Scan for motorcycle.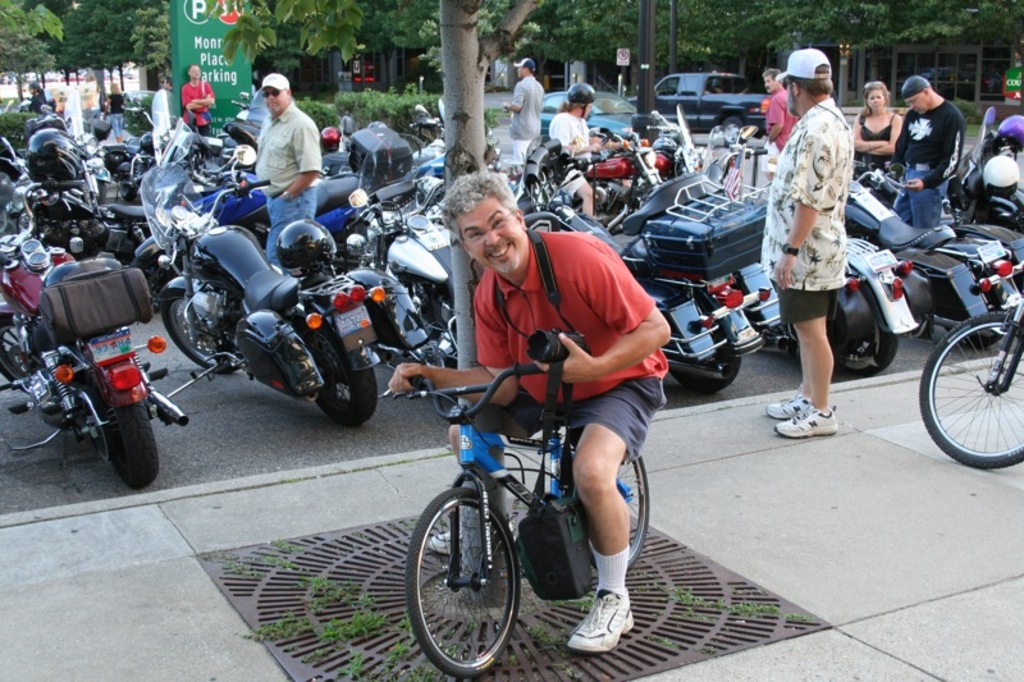
Scan result: box=[339, 189, 454, 353].
